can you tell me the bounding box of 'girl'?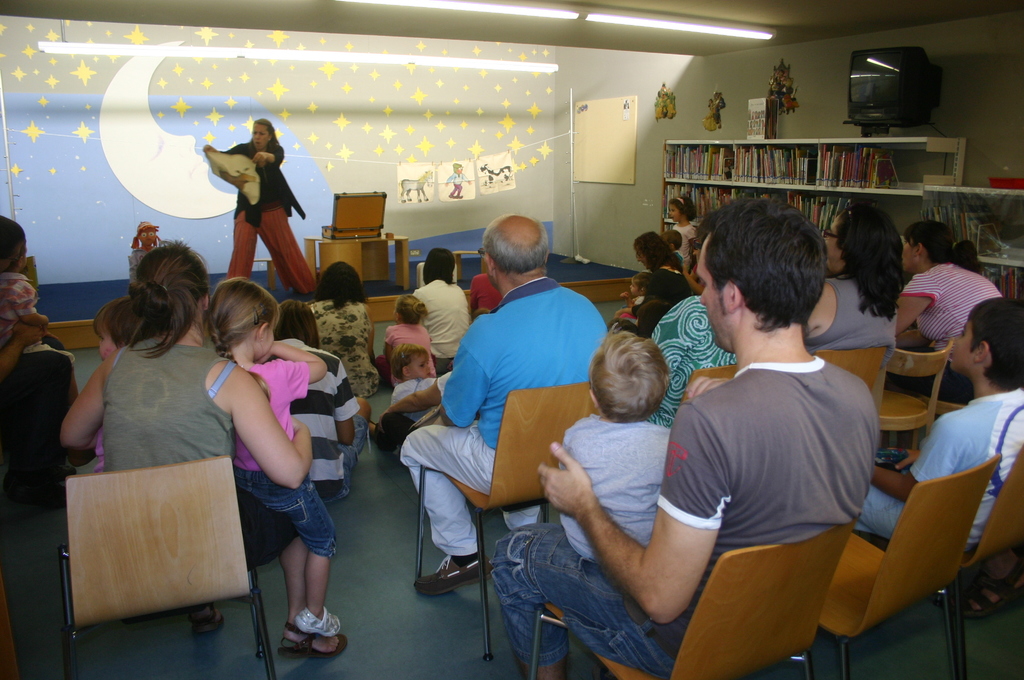
<region>95, 293, 145, 474</region>.
